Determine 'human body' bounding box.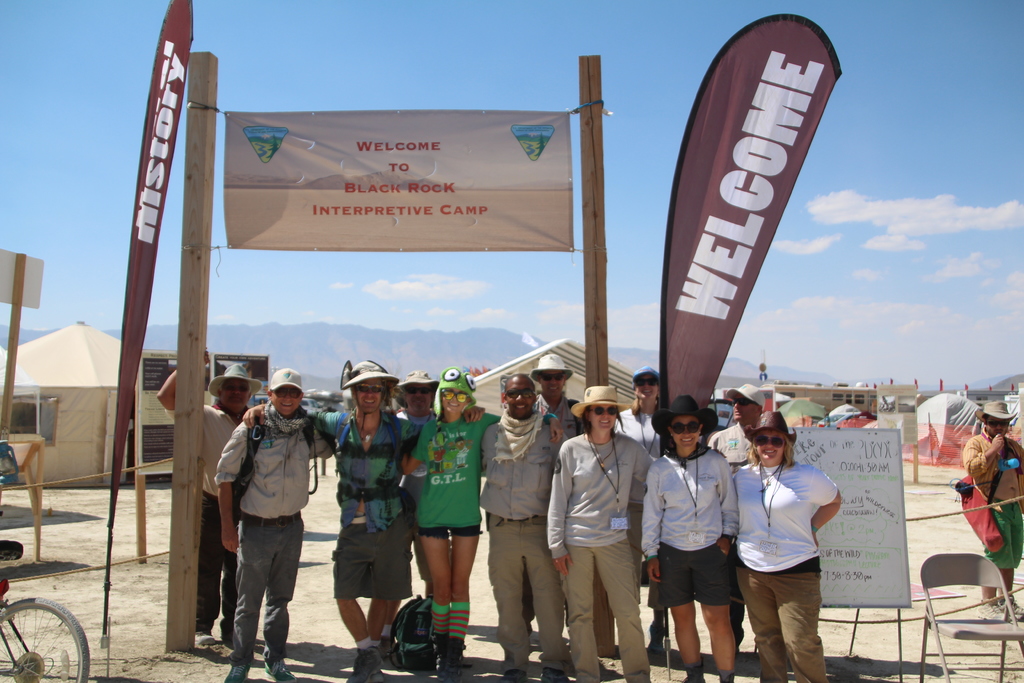
Determined: bbox=[369, 409, 452, 667].
